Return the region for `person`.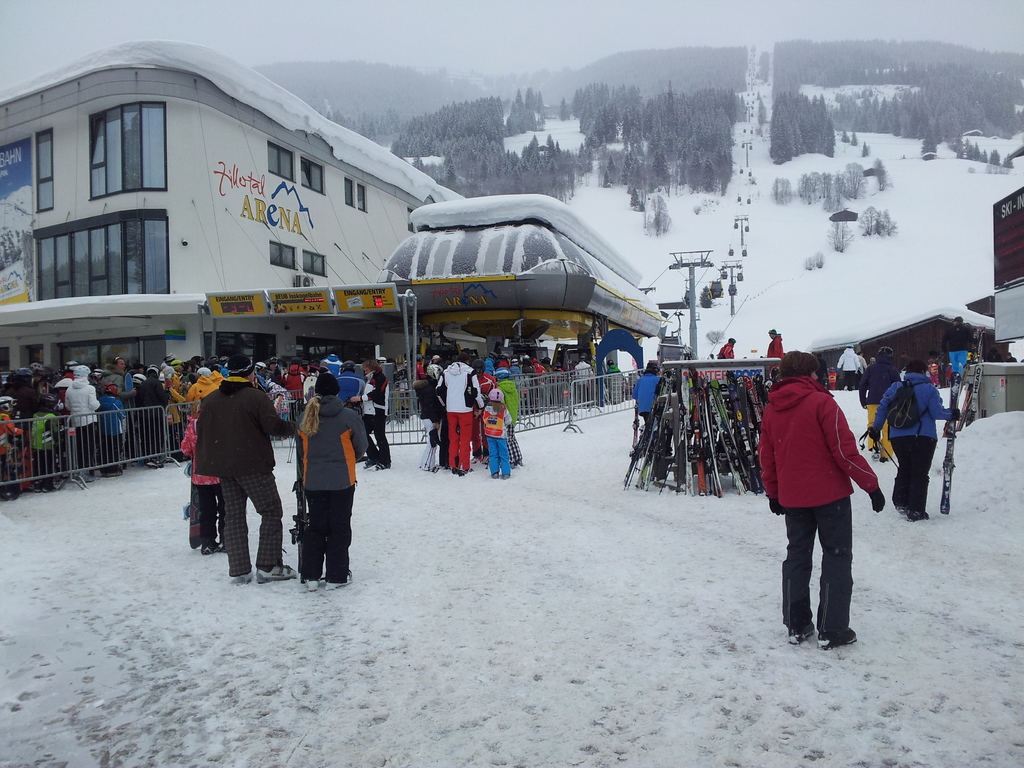
26, 400, 61, 492.
